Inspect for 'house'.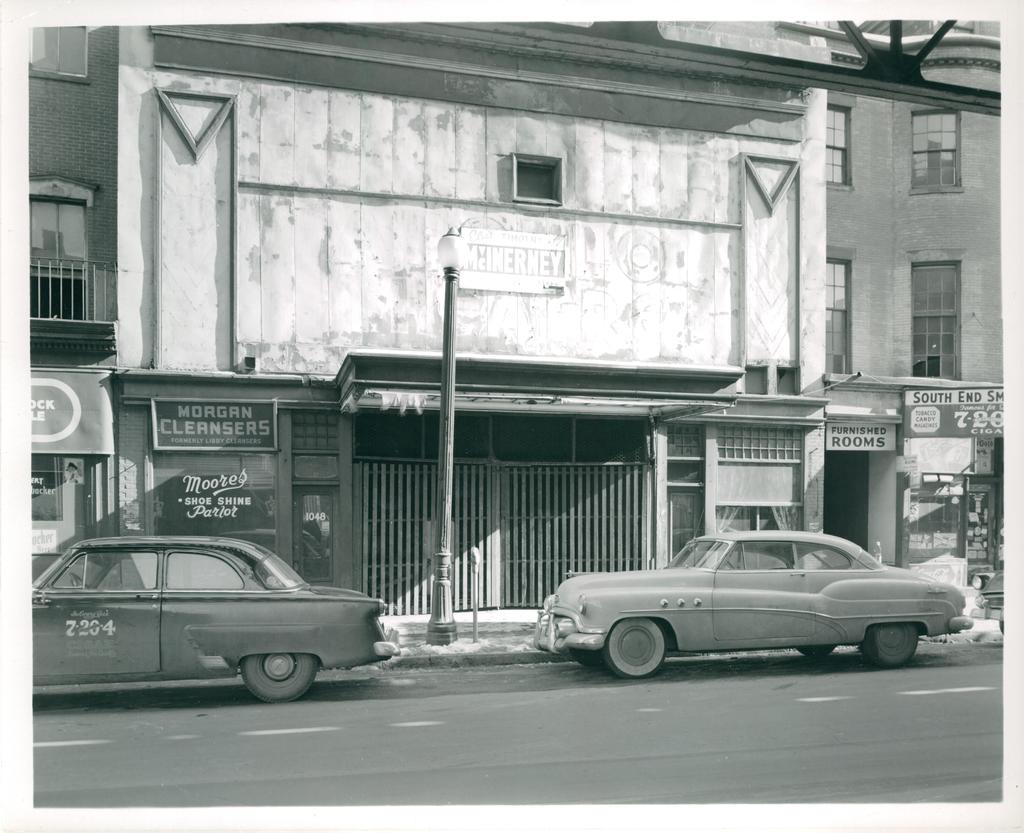
Inspection: [820,40,1007,385].
